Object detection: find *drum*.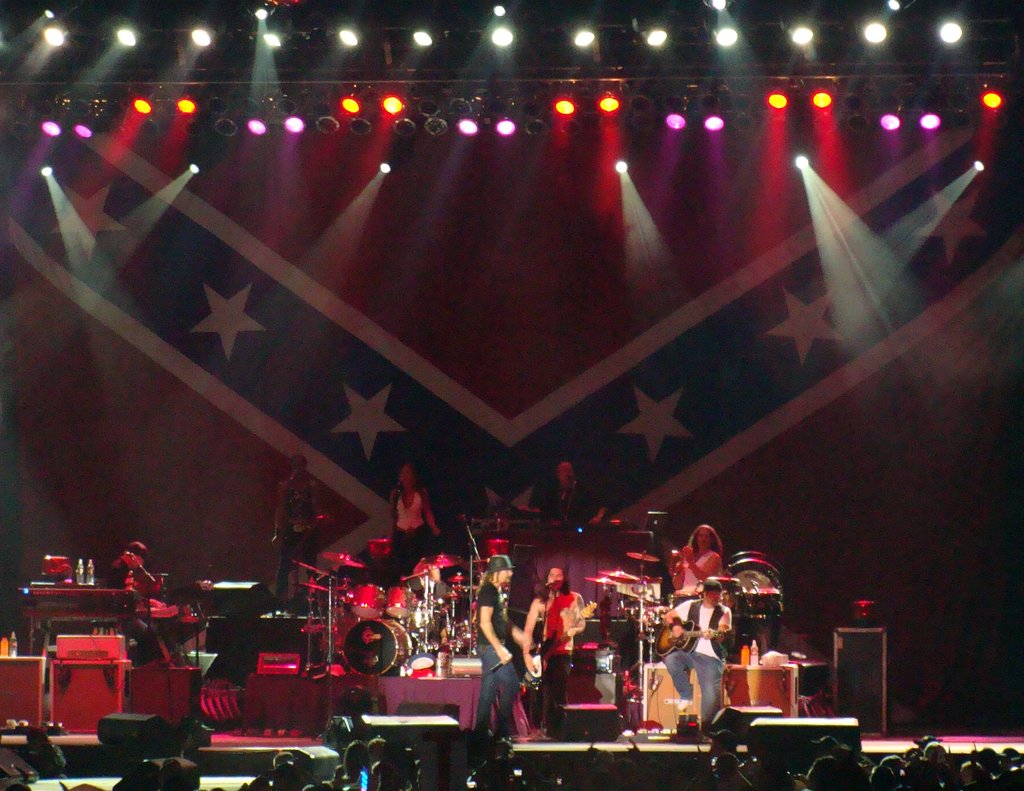
l=727, t=559, r=788, b=600.
